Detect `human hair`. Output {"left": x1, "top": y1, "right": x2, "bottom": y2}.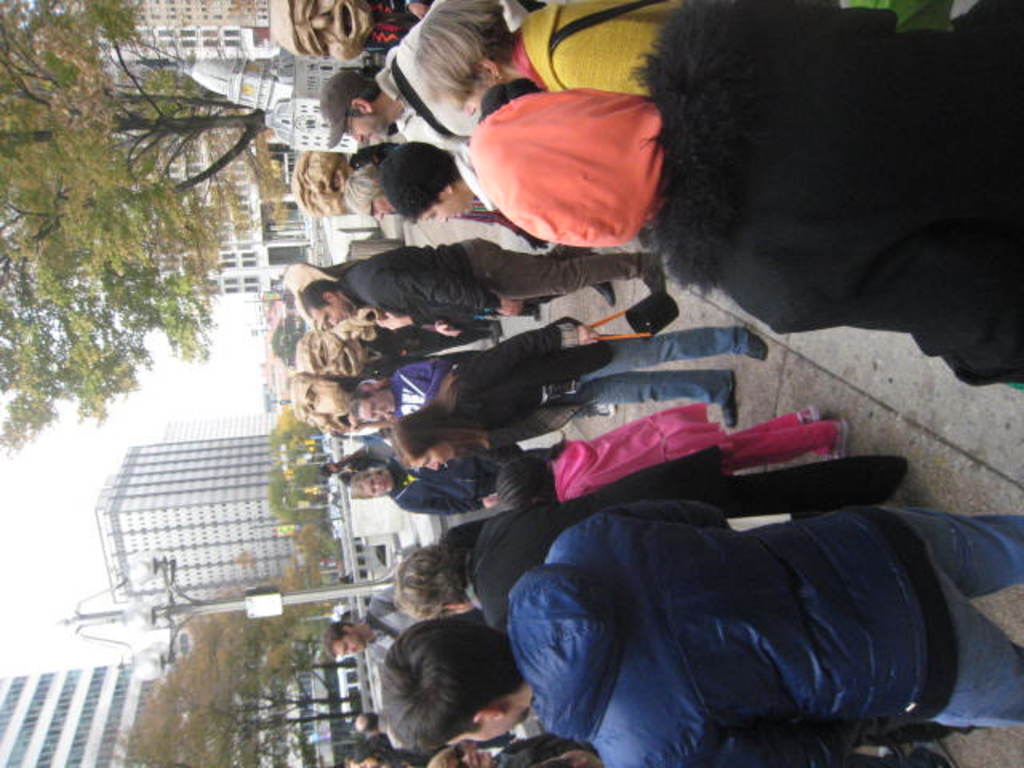
{"left": 296, "top": 280, "right": 339, "bottom": 314}.
